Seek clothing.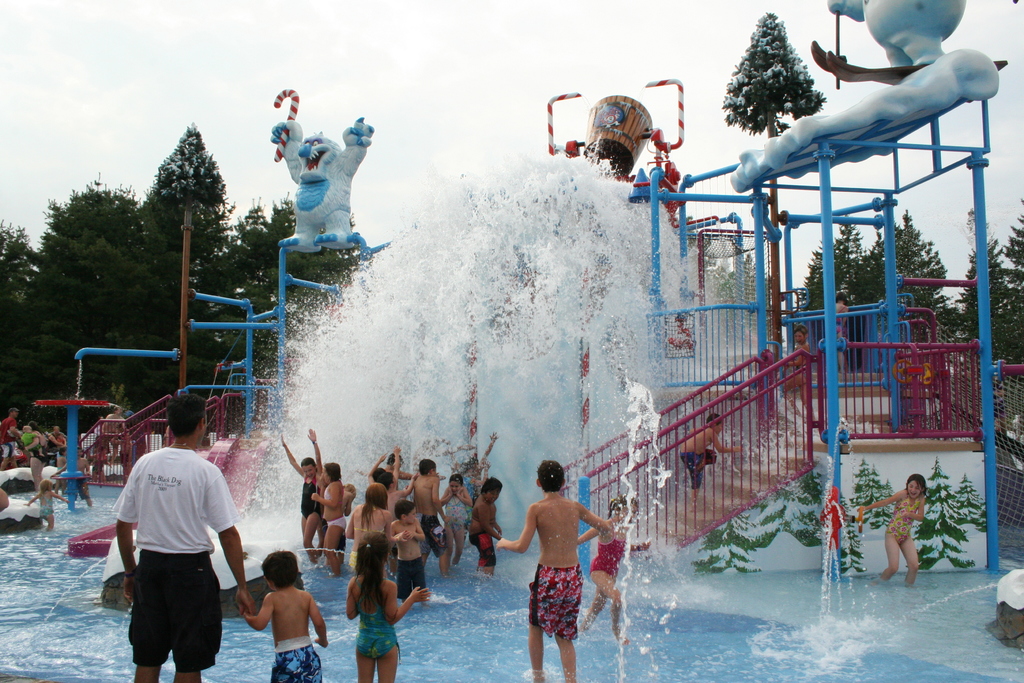
(79,472,90,497).
